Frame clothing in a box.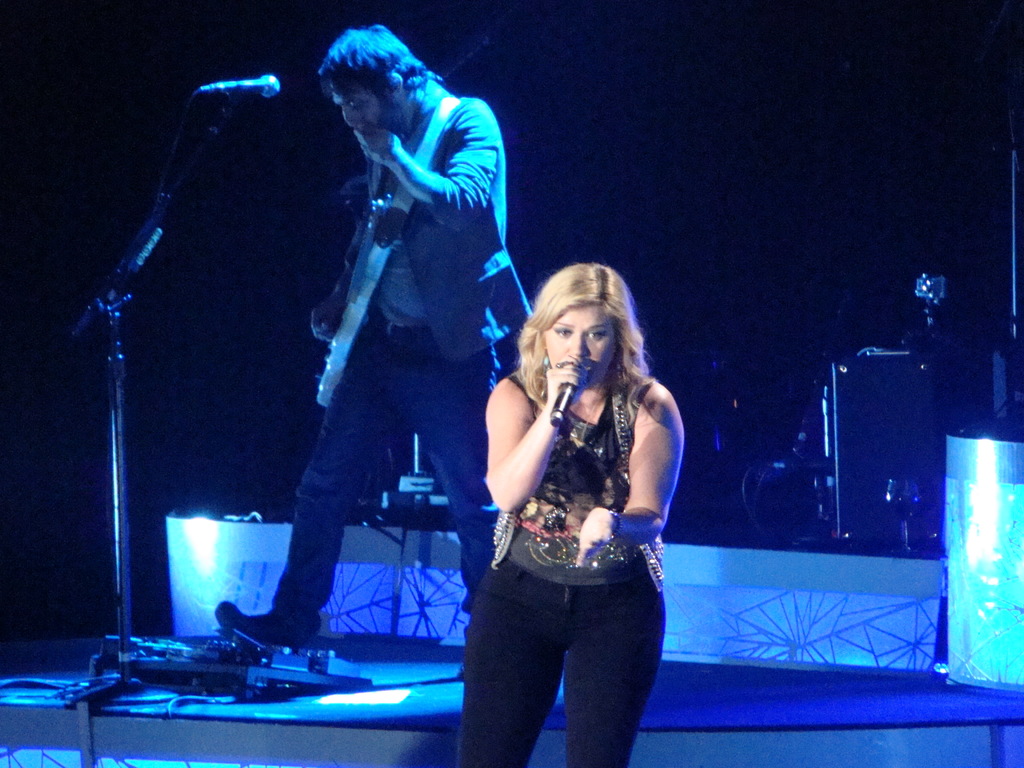
Rect(252, 86, 529, 626).
